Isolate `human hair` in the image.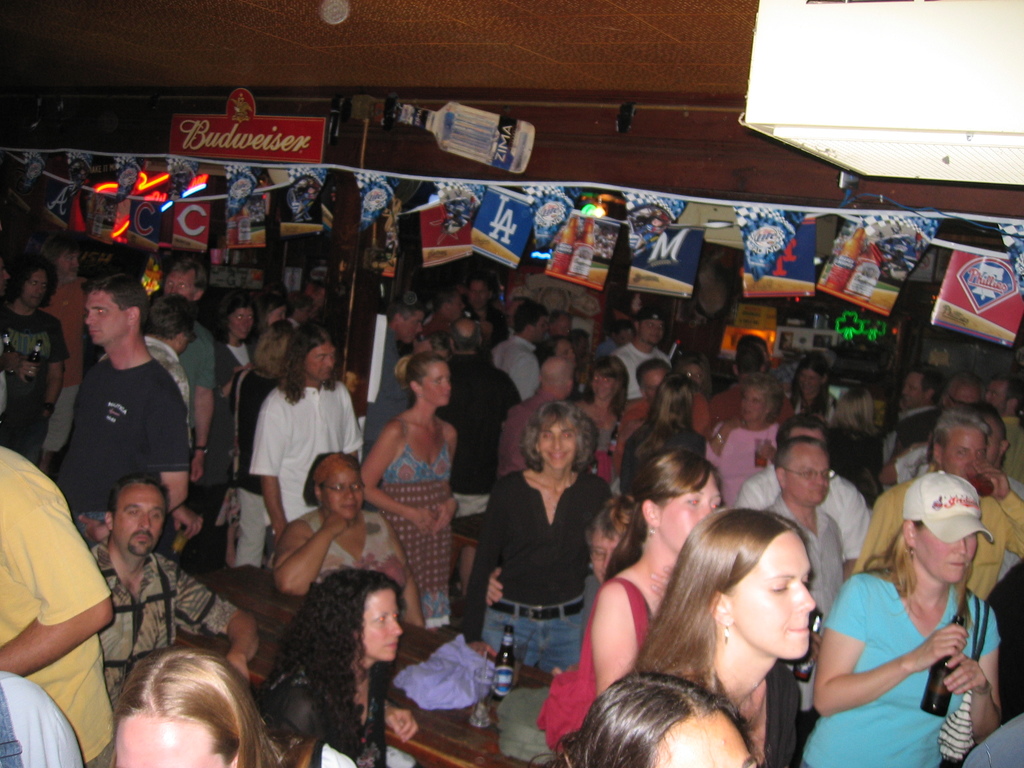
Isolated region: BBox(739, 372, 783, 428).
